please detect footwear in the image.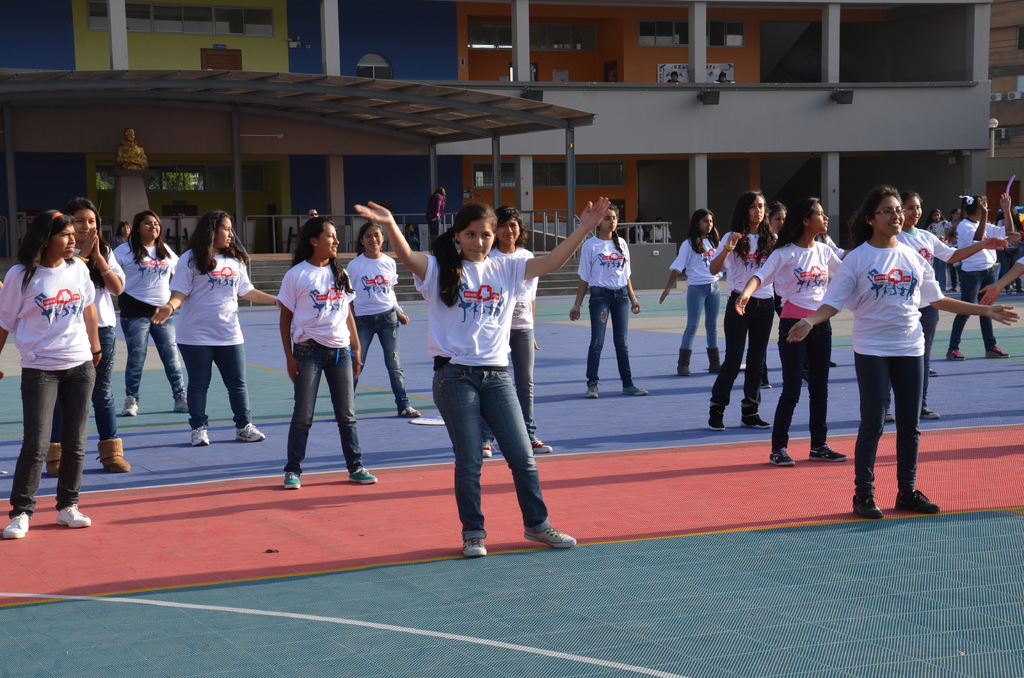
Rect(524, 529, 577, 550).
